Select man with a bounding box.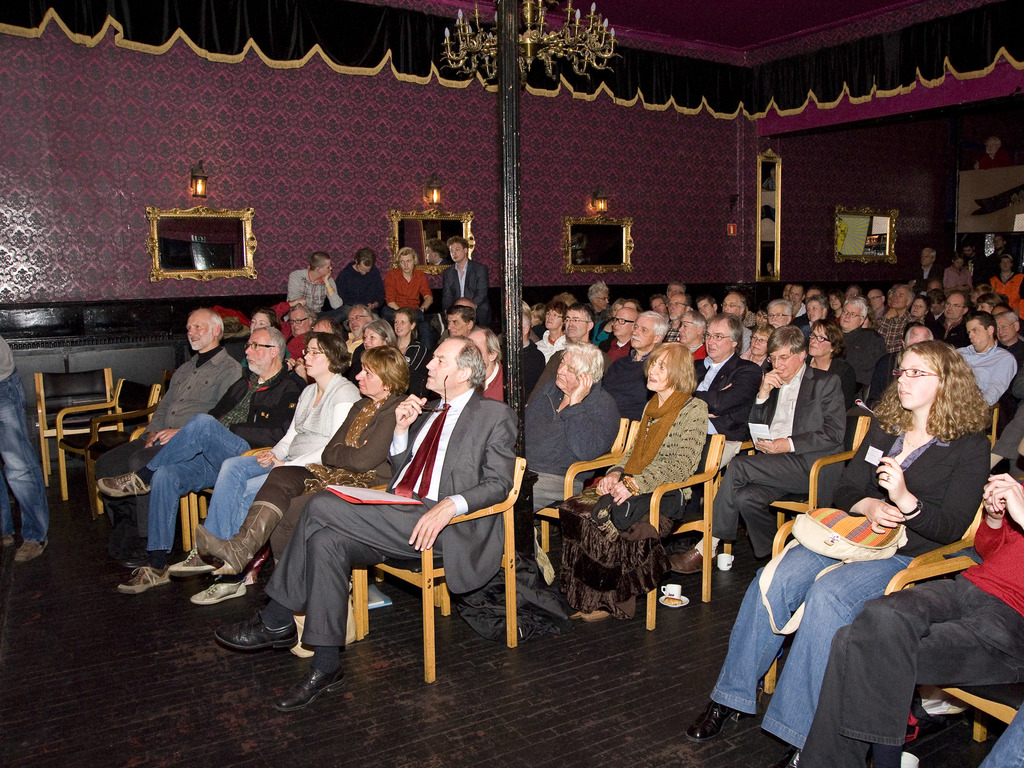
l=92, t=325, r=309, b=595.
